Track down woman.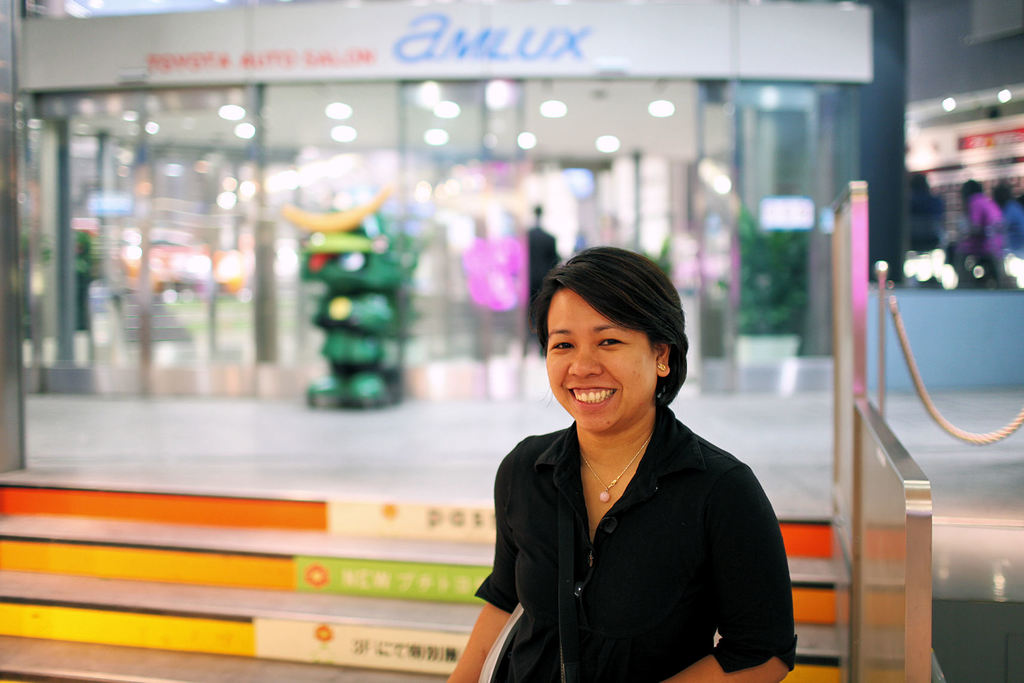
Tracked to [470,232,787,682].
